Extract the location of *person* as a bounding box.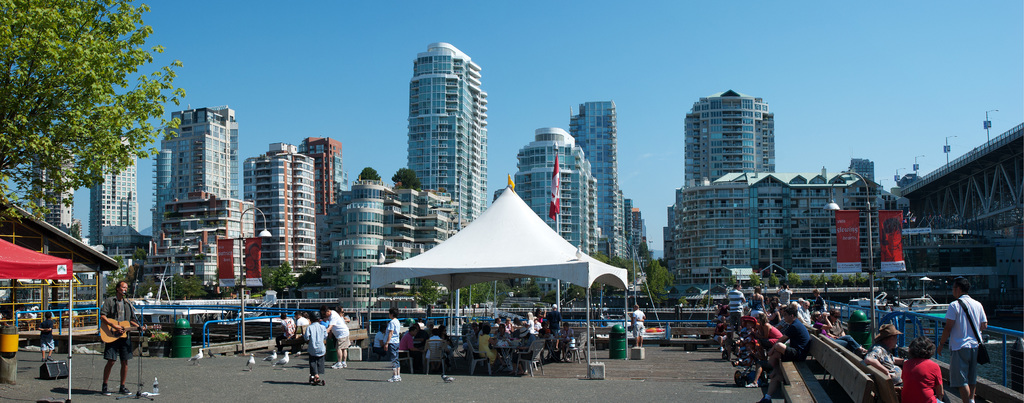
pyautogui.locateOnScreen(376, 327, 384, 356).
